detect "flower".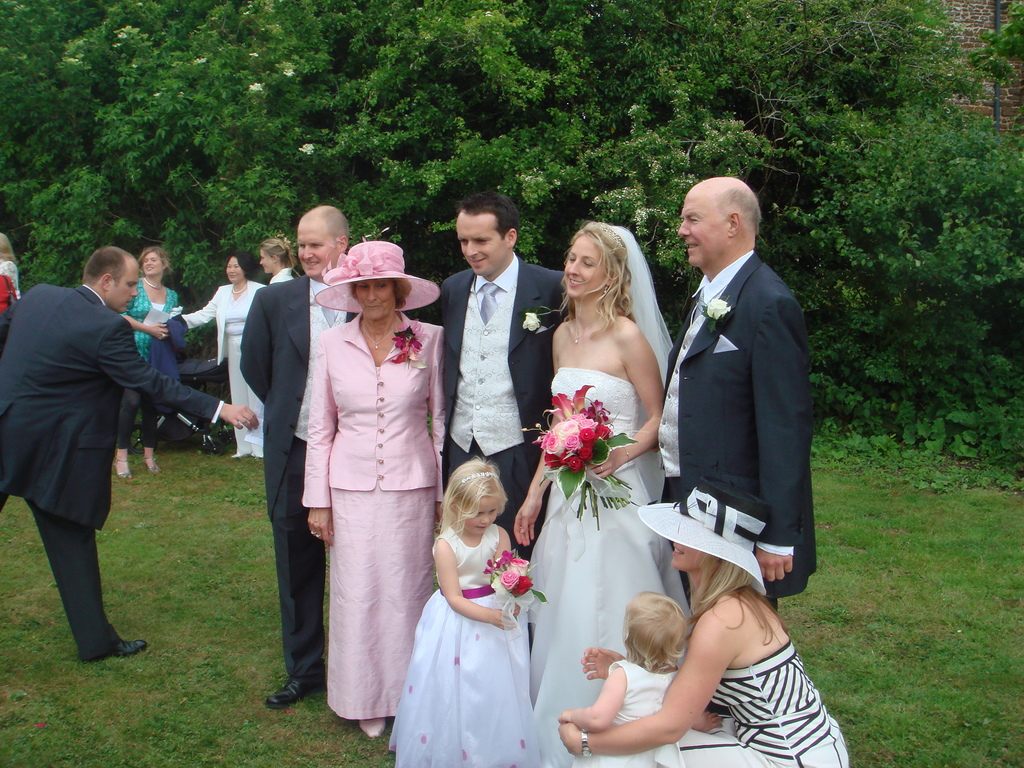
Detected at select_region(283, 67, 300, 76).
